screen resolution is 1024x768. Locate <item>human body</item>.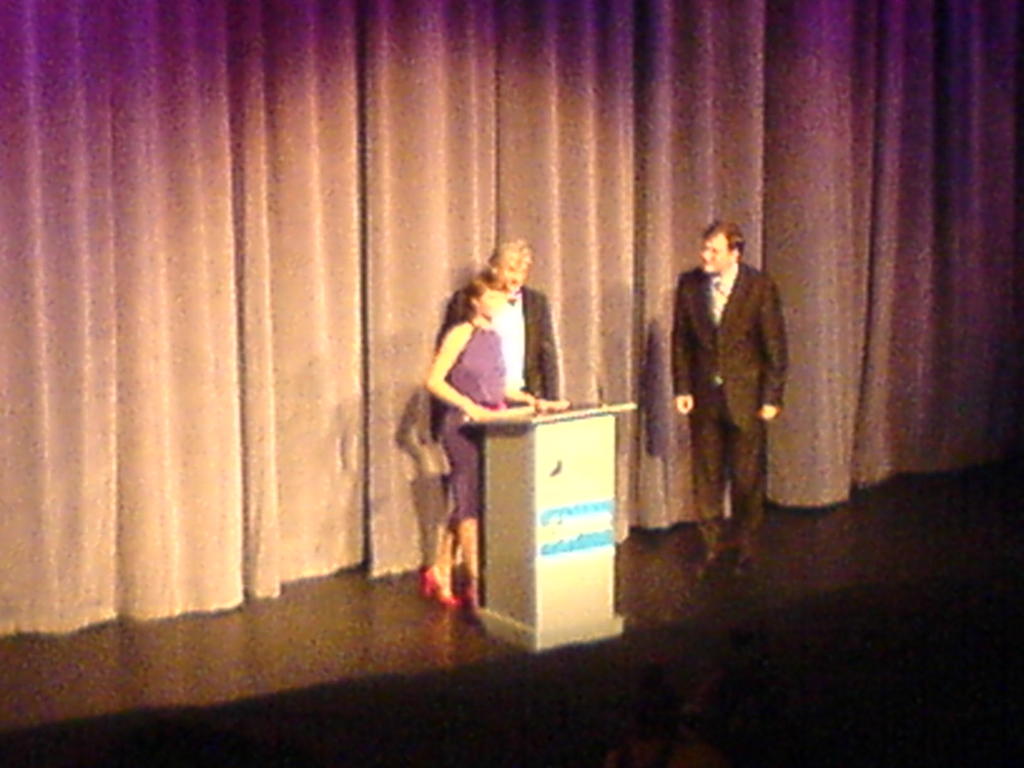
bbox=(421, 276, 565, 614).
